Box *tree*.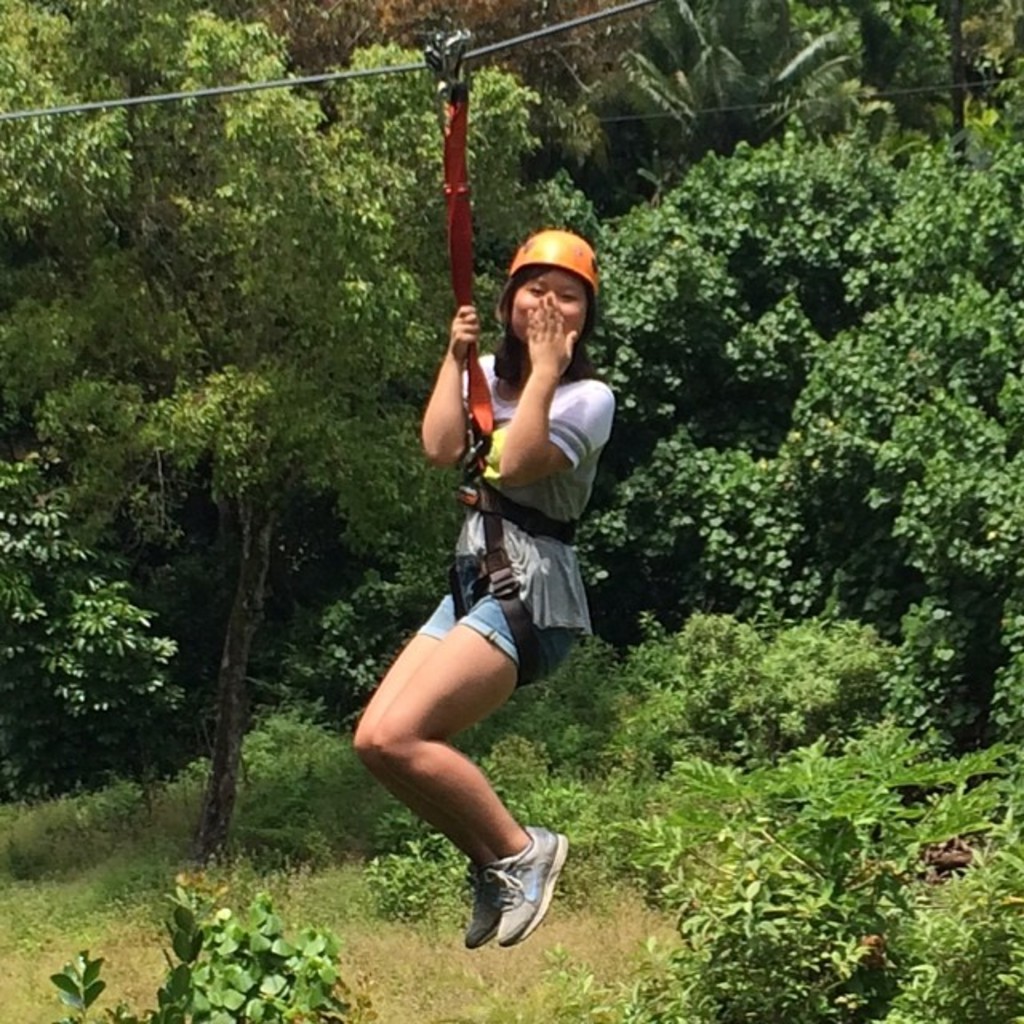
[x1=626, y1=126, x2=1022, y2=744].
